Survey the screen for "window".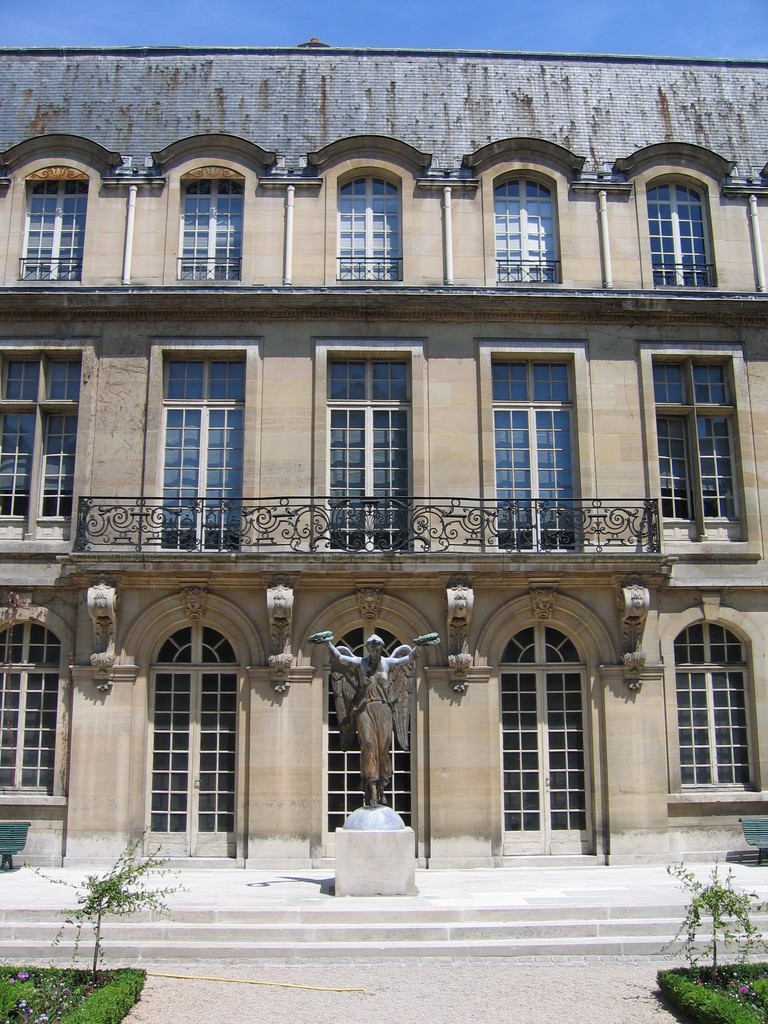
Survey found: (492,161,563,280).
